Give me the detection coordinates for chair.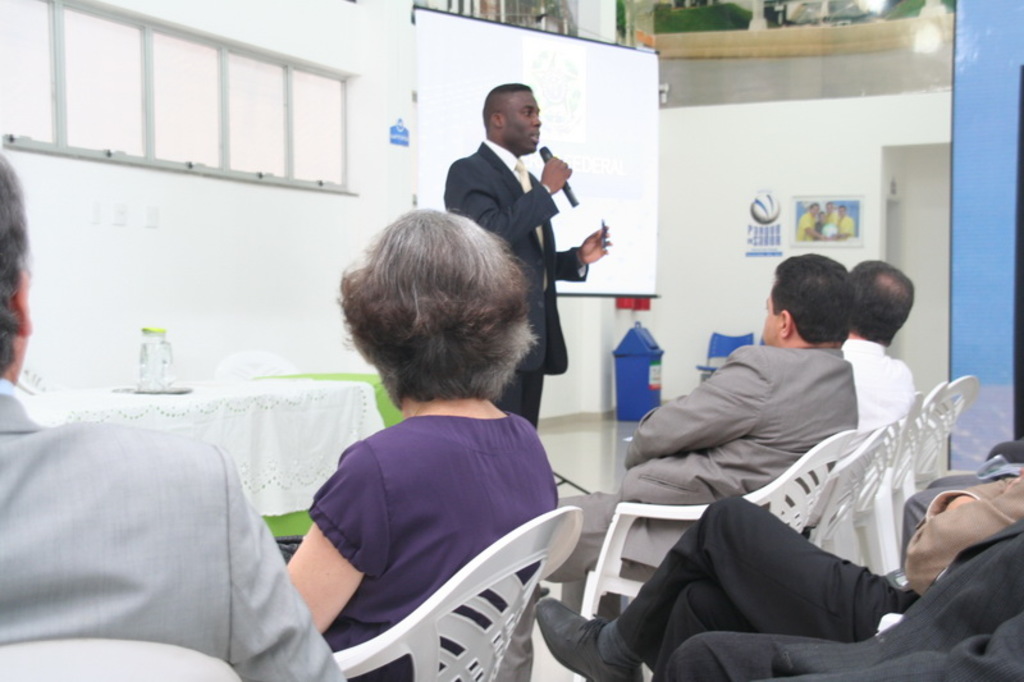
(0, 640, 239, 681).
